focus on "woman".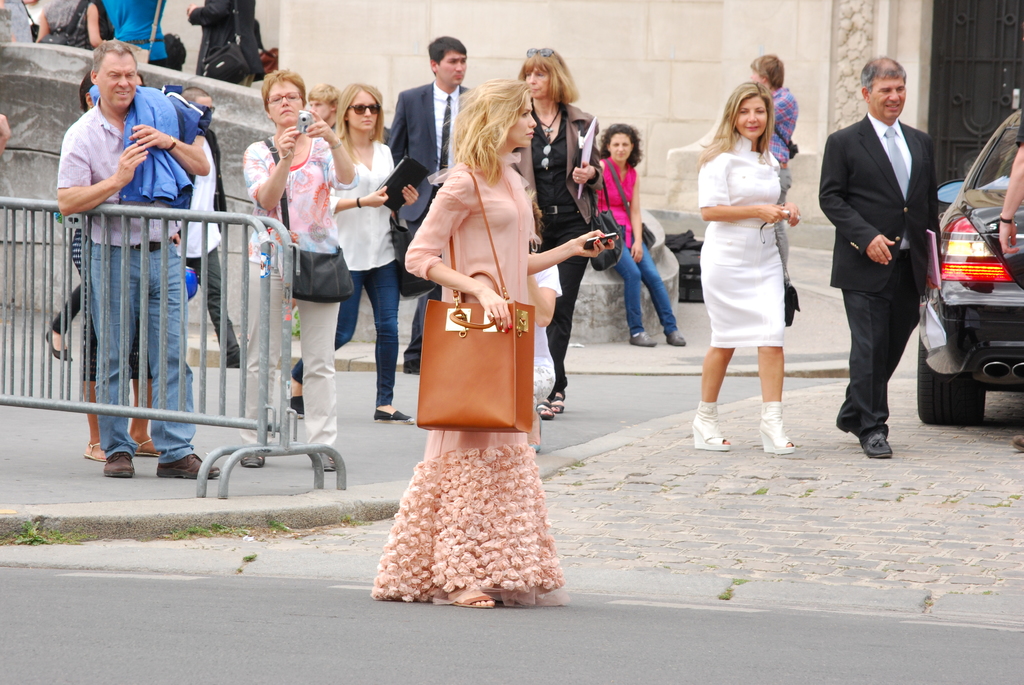
Focused at rect(287, 80, 417, 427).
